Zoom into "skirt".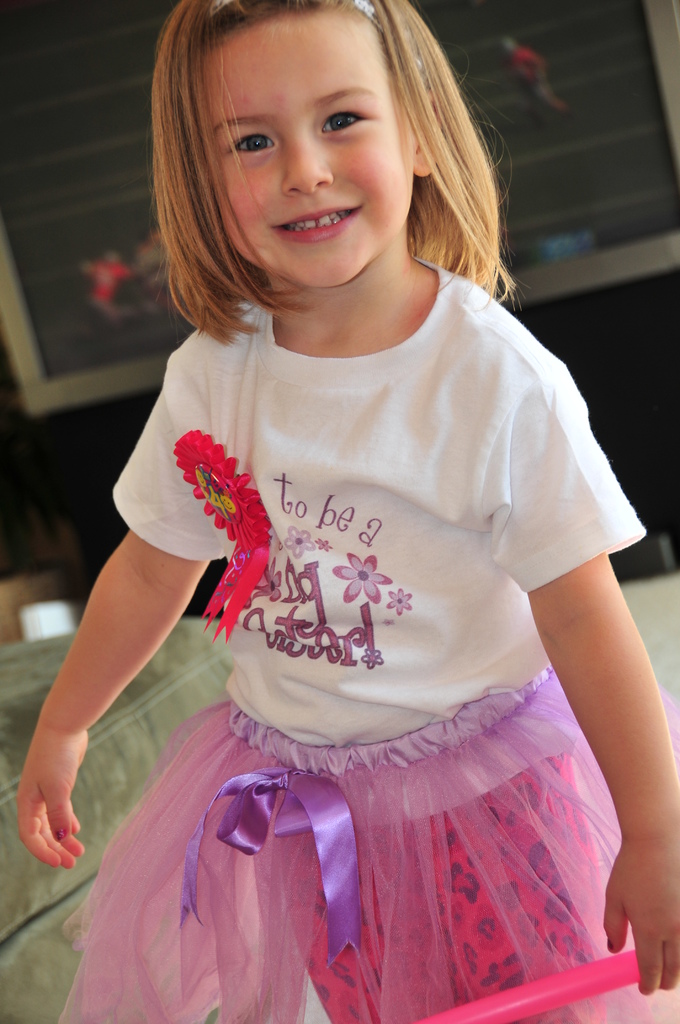
Zoom target: x1=58, y1=657, x2=679, y2=1023.
